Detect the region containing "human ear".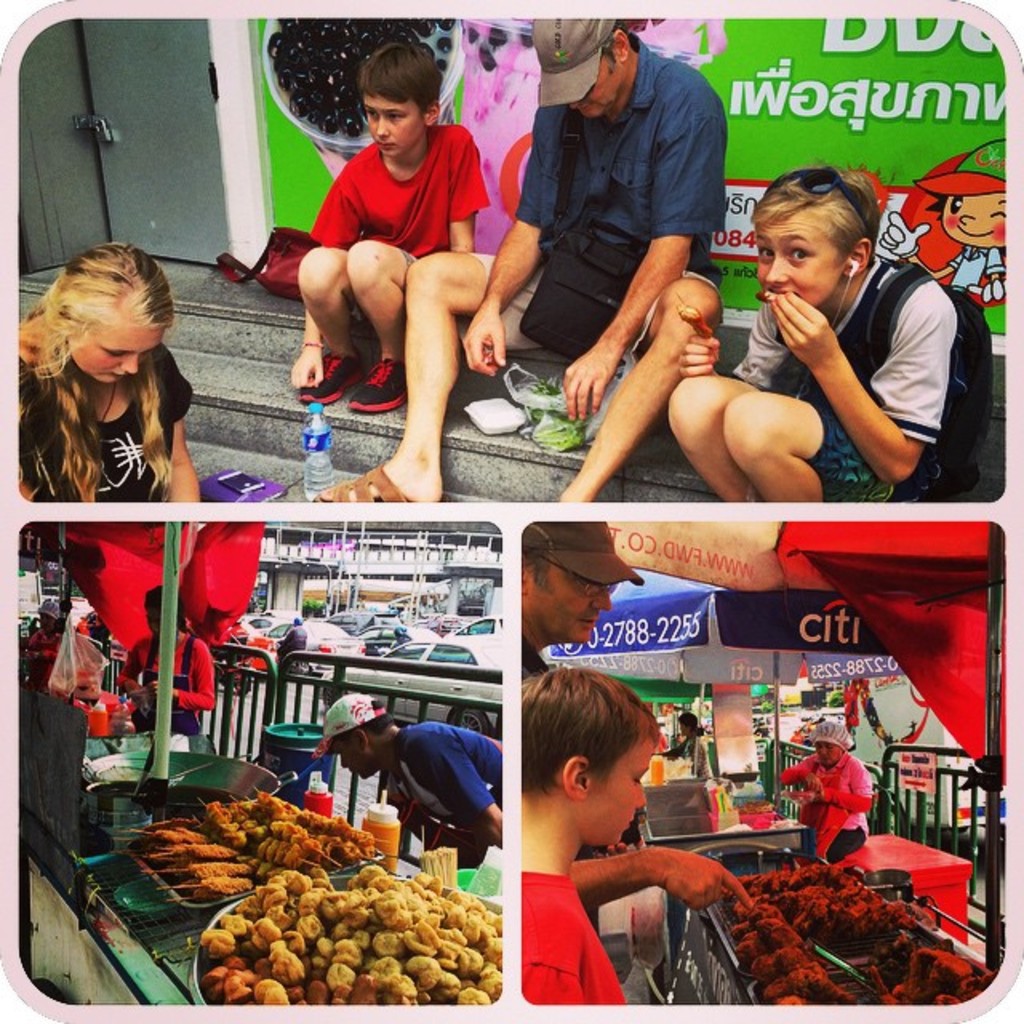
box(426, 99, 442, 131).
